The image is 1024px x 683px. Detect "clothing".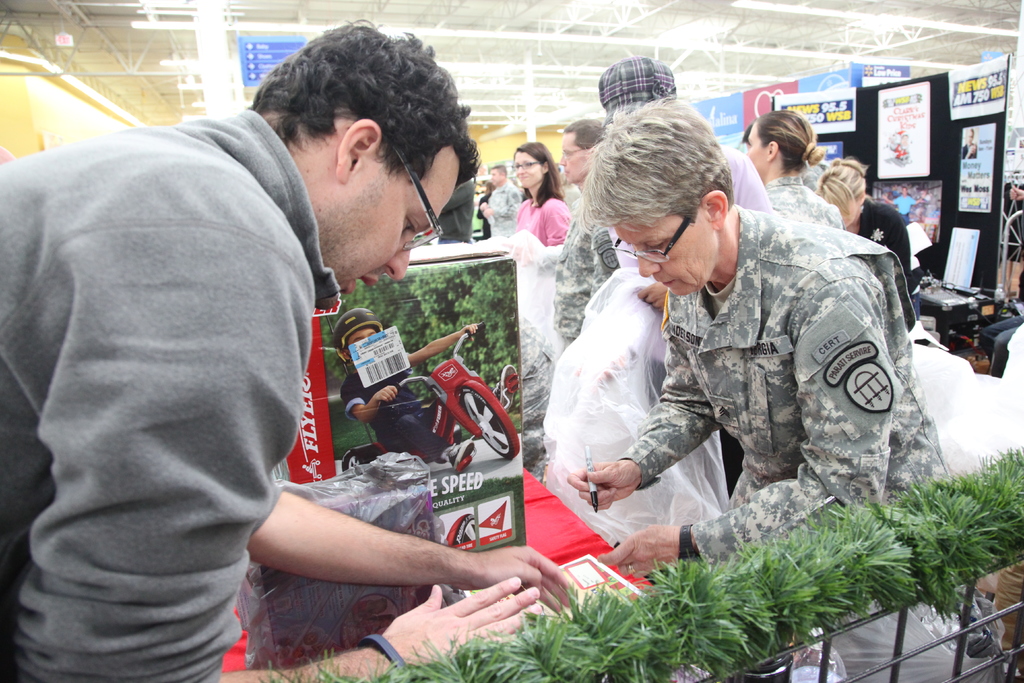
Detection: 558/175/632/352.
